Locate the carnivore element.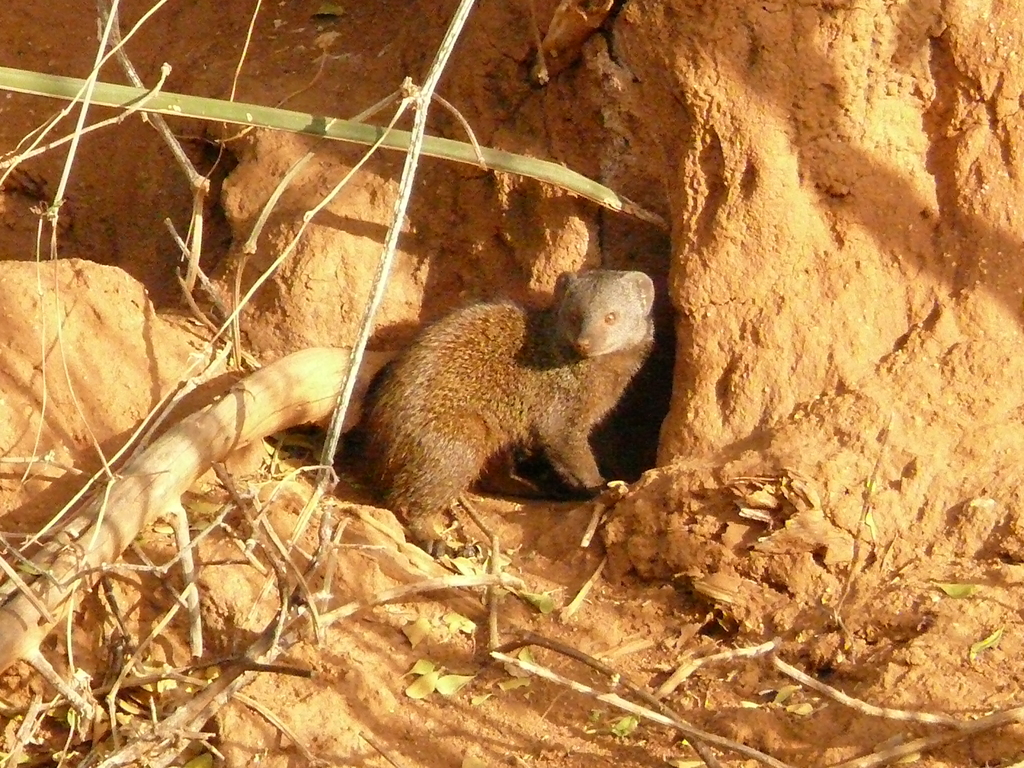
Element bbox: left=337, top=250, right=637, bottom=539.
